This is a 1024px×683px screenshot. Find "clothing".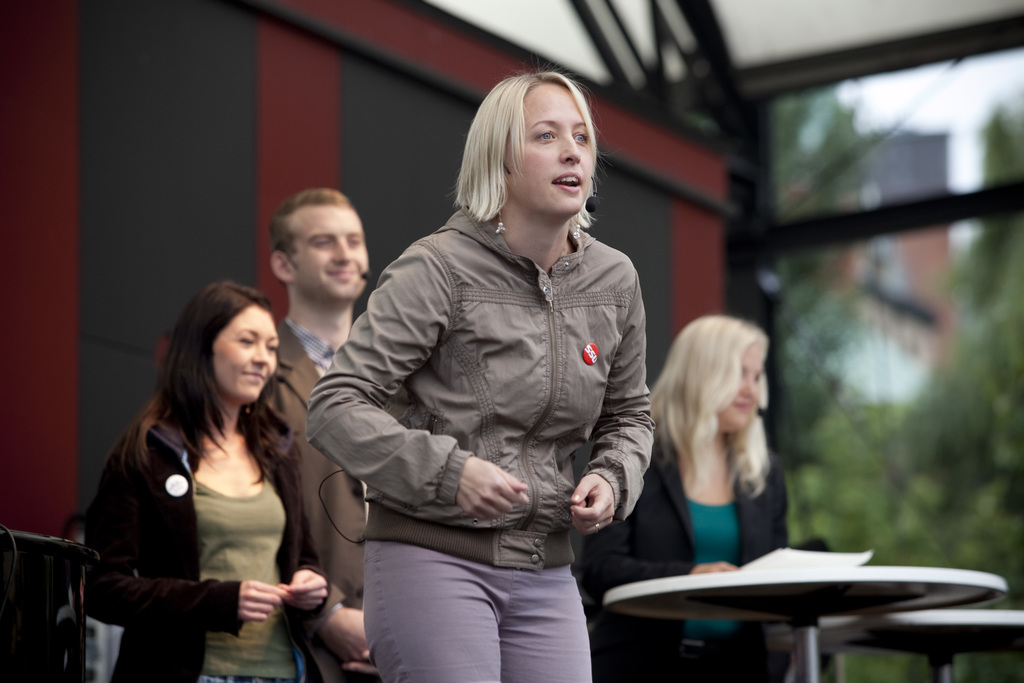
Bounding box: <bbox>584, 438, 830, 682</bbox>.
